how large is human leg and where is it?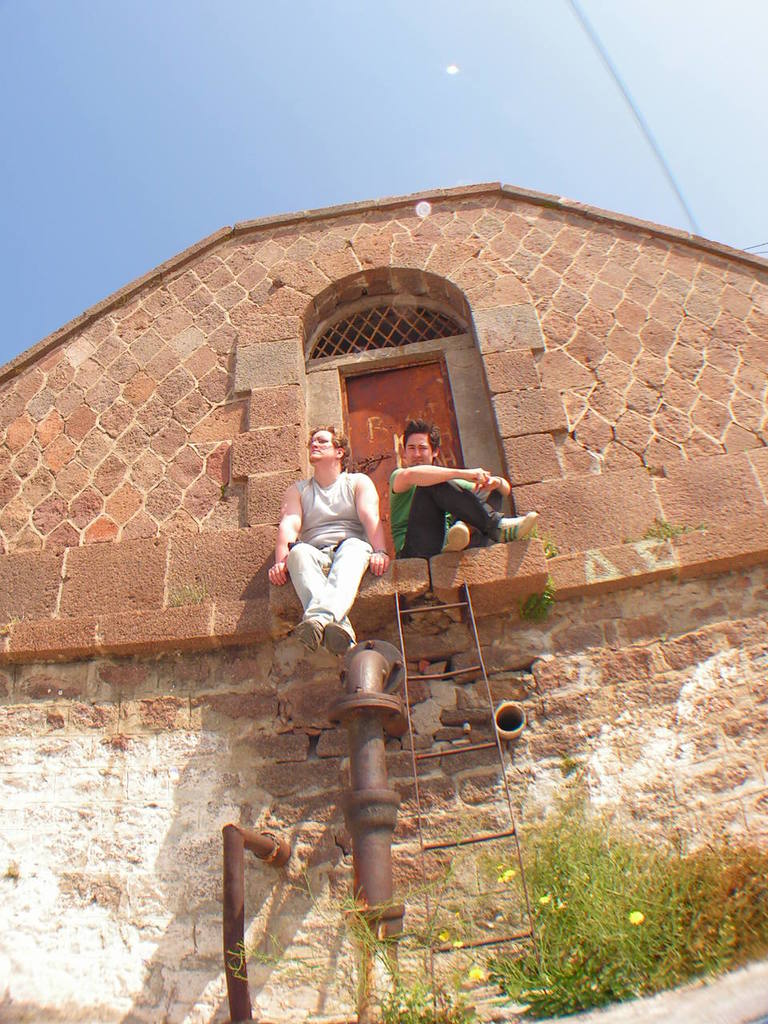
Bounding box: 278/538/357/656.
